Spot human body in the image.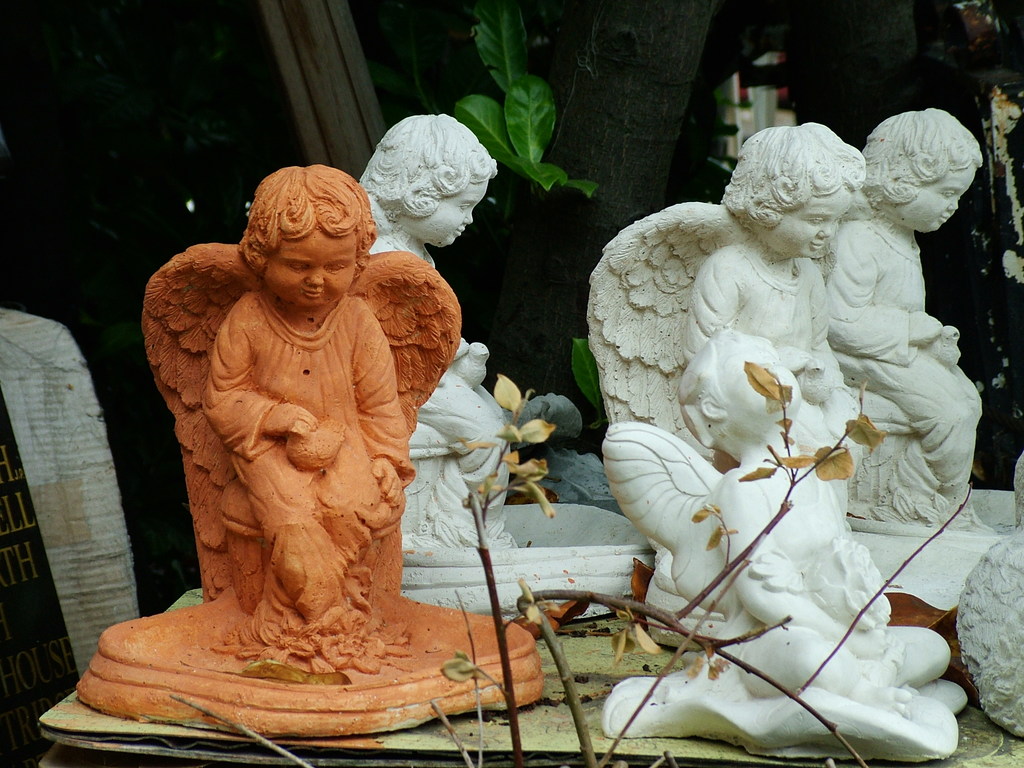
human body found at [left=813, top=111, right=989, bottom=529].
